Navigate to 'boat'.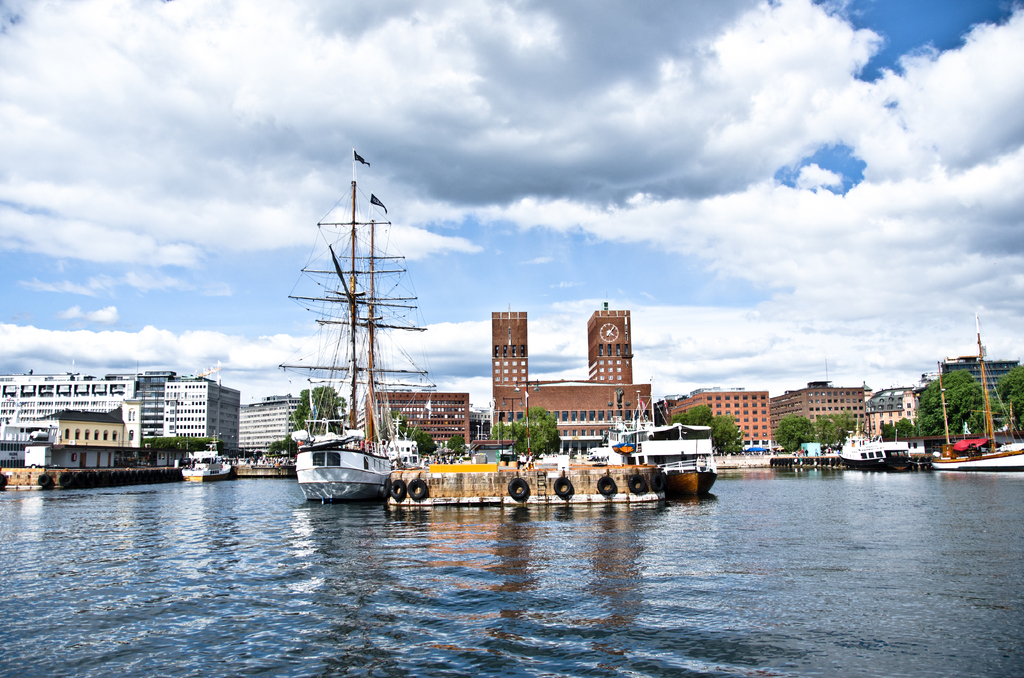
Navigation target: [176, 448, 228, 486].
